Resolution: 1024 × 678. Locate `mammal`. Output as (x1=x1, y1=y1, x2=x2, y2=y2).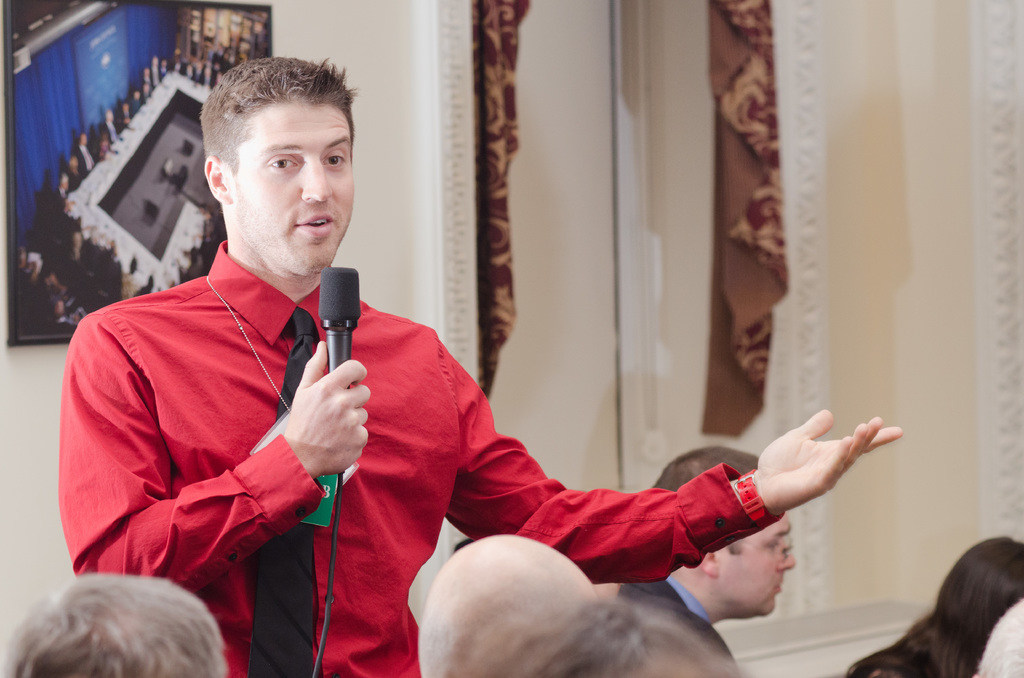
(x1=845, y1=535, x2=1023, y2=677).
